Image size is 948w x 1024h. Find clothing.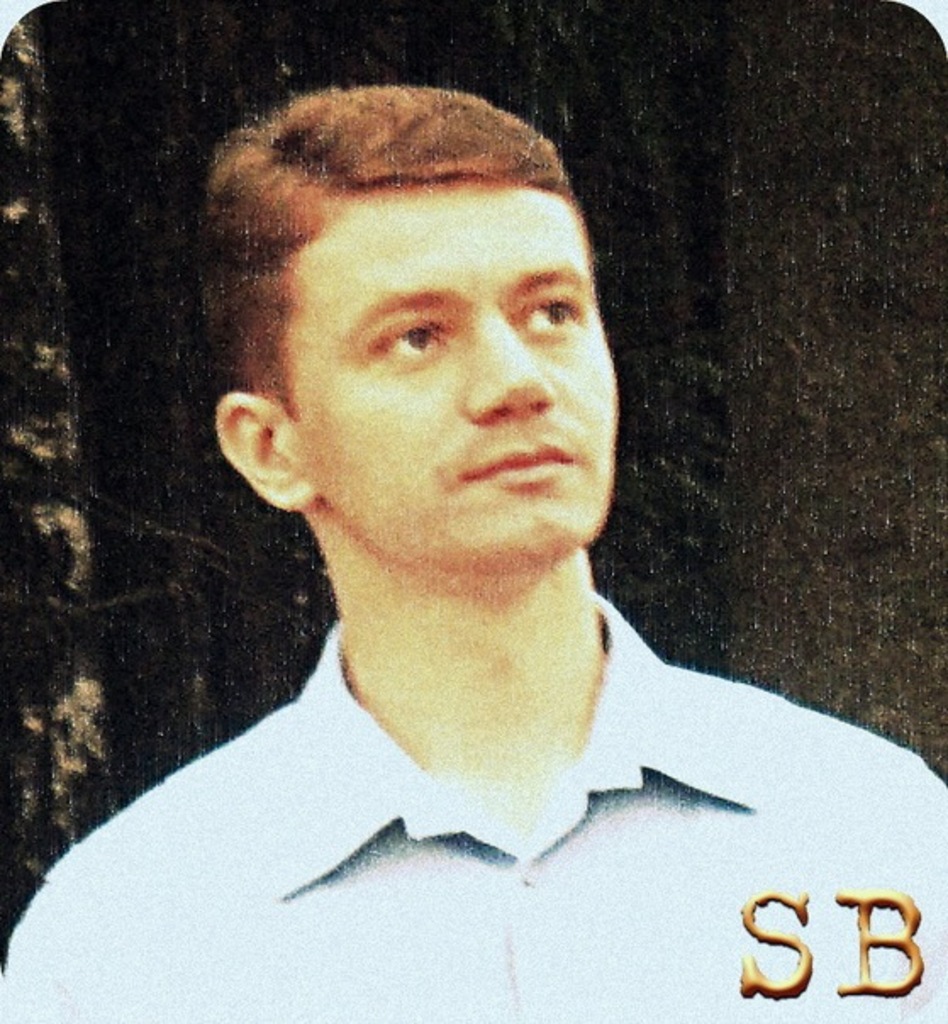
BBox(0, 522, 901, 970).
